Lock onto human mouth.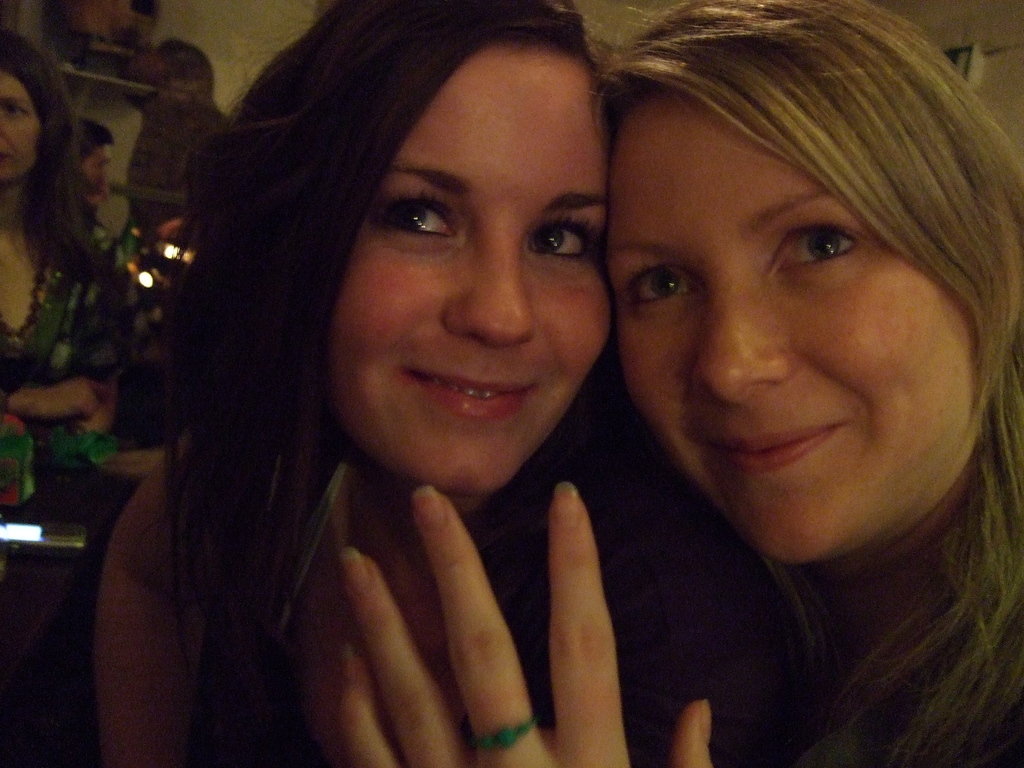
Locked: x1=0, y1=149, x2=15, y2=166.
